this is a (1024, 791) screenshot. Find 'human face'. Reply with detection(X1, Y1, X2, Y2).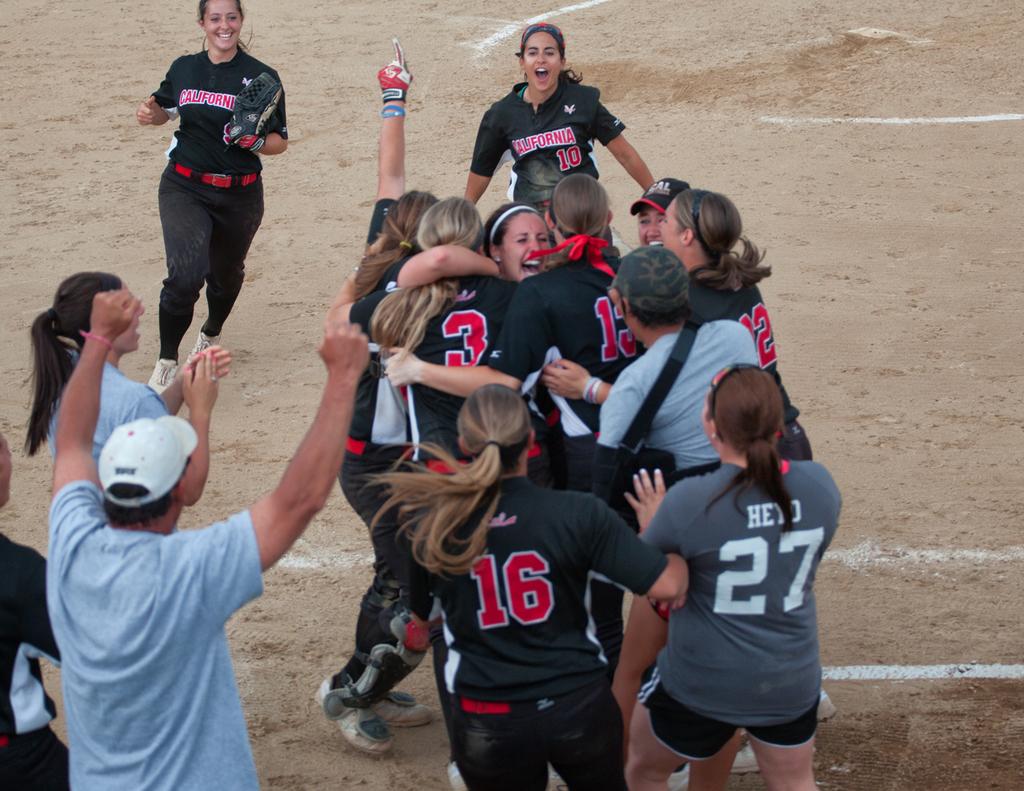
detection(116, 281, 145, 350).
